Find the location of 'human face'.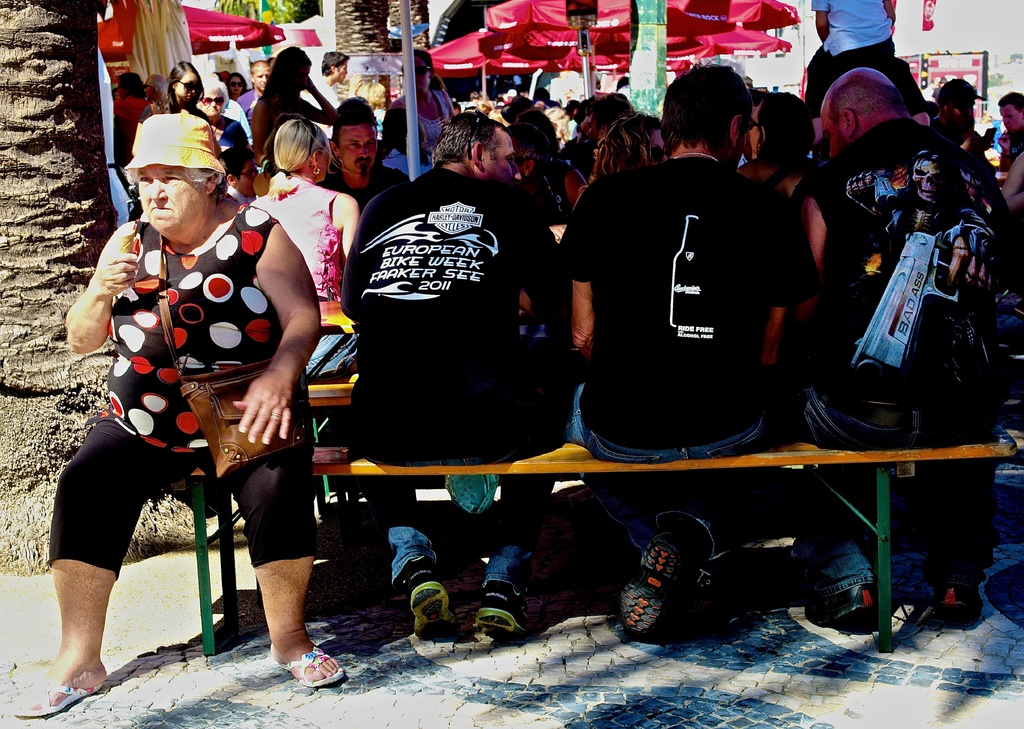
Location: detection(225, 76, 243, 94).
